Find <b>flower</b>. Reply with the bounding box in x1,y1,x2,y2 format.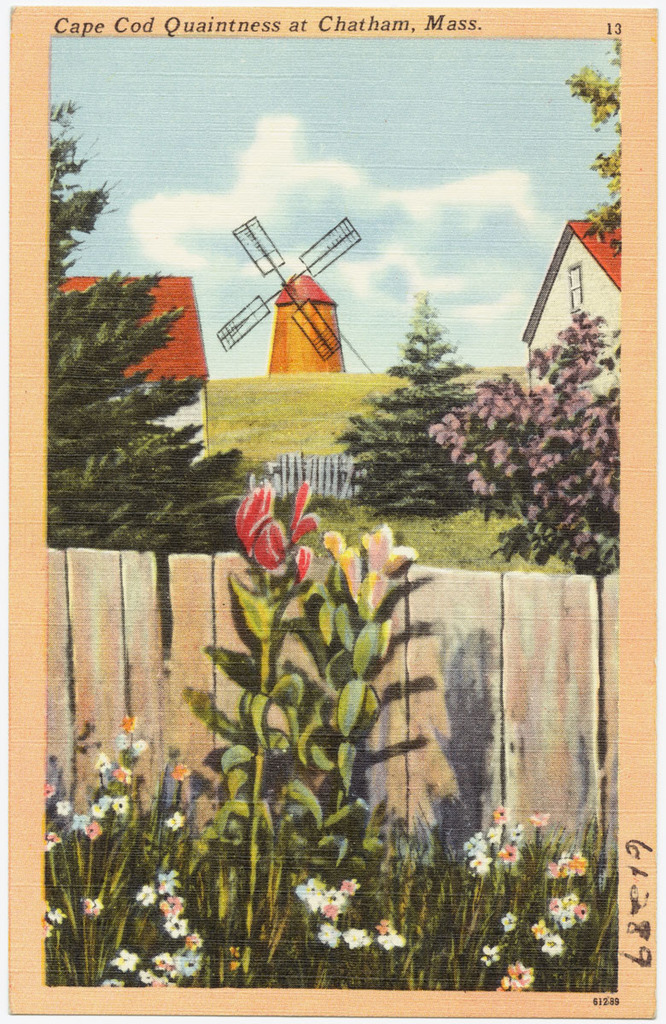
233,483,263,544.
